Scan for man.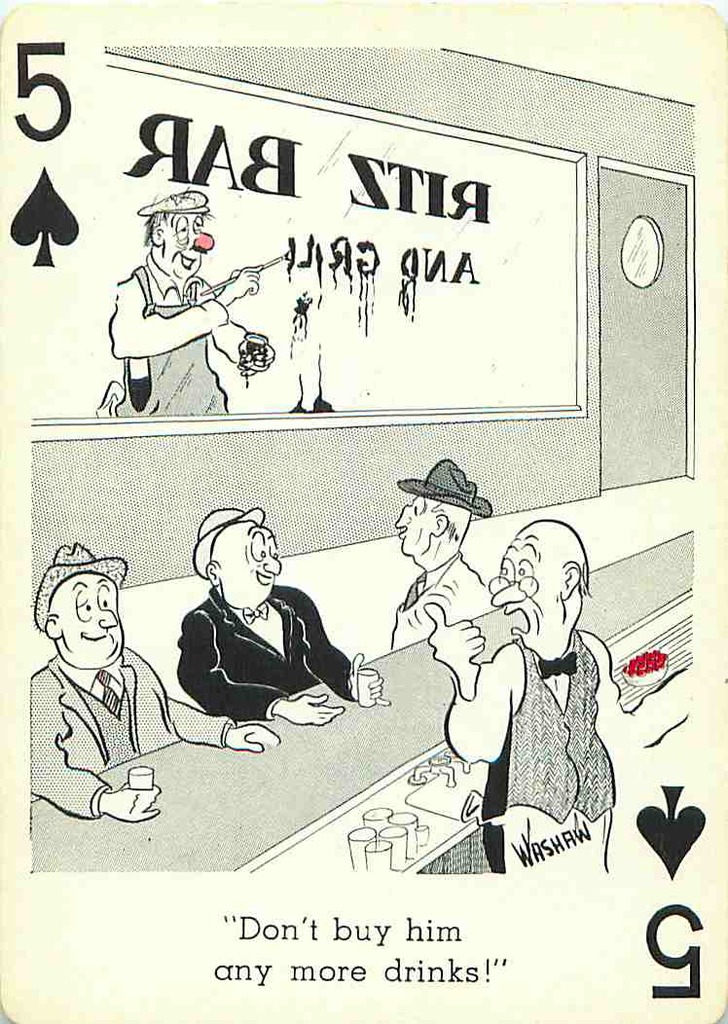
Scan result: [left=105, top=191, right=274, bottom=419].
